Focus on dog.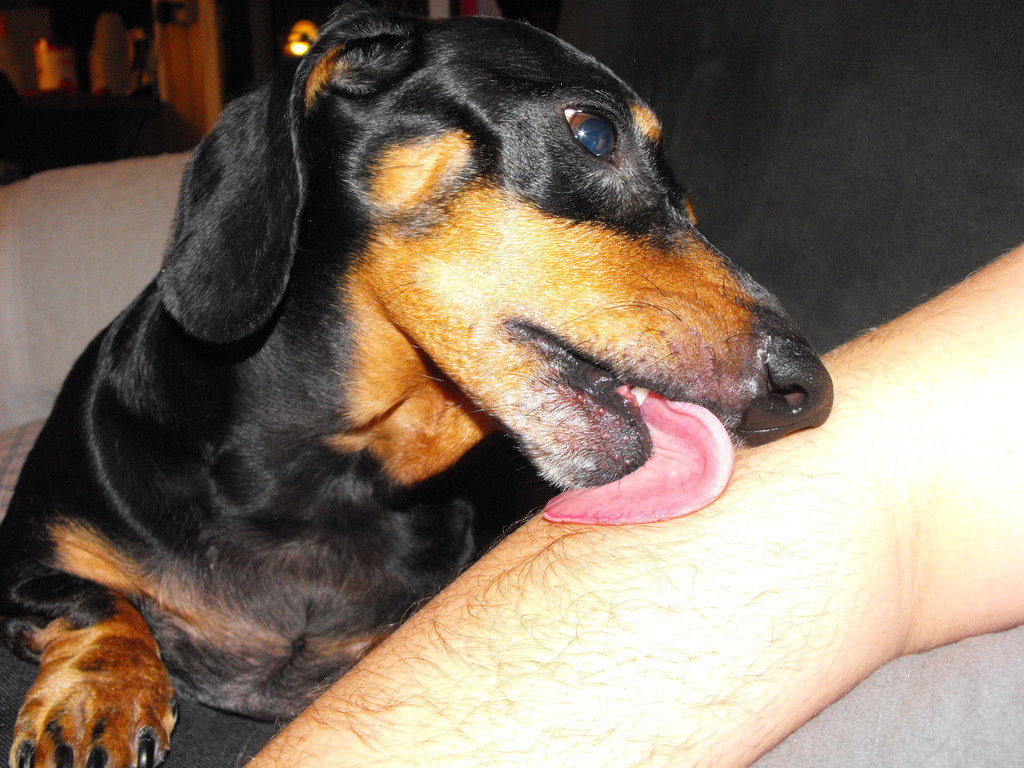
Focused at {"x1": 2, "y1": 0, "x2": 833, "y2": 767}.
